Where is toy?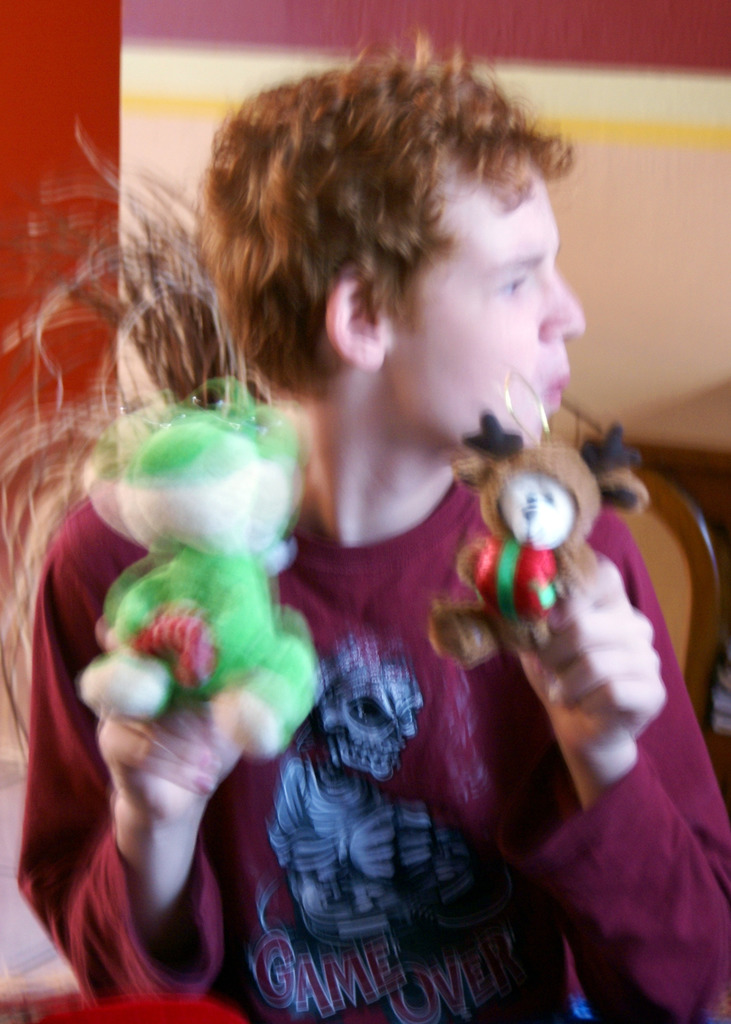
rect(428, 390, 657, 717).
